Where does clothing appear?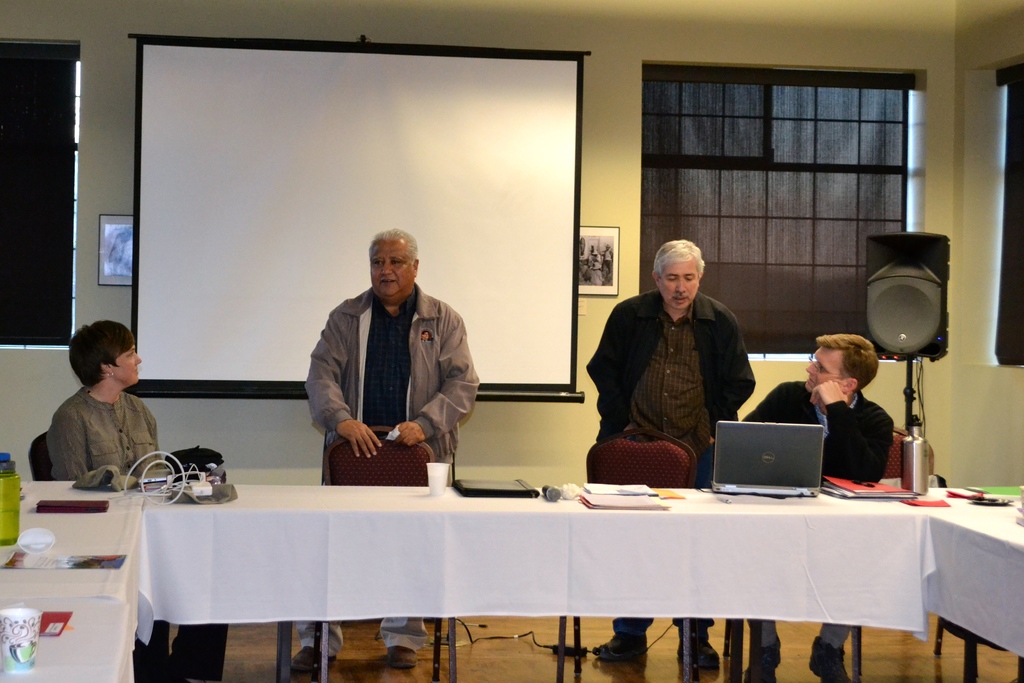
Appears at 41,389,213,680.
